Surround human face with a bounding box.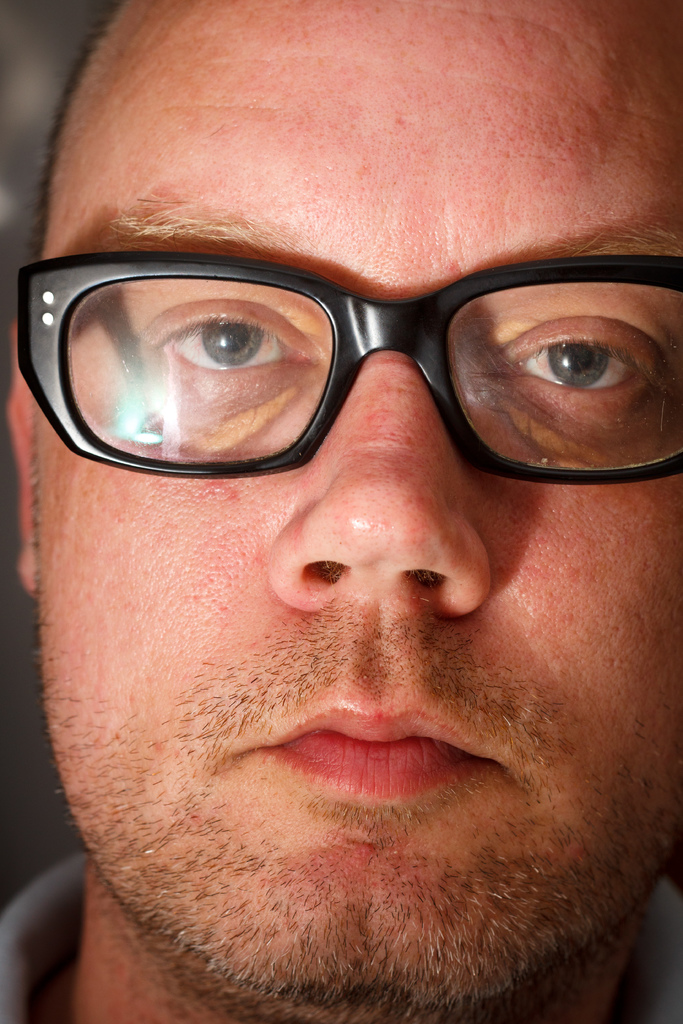
(x1=33, y1=0, x2=682, y2=1023).
